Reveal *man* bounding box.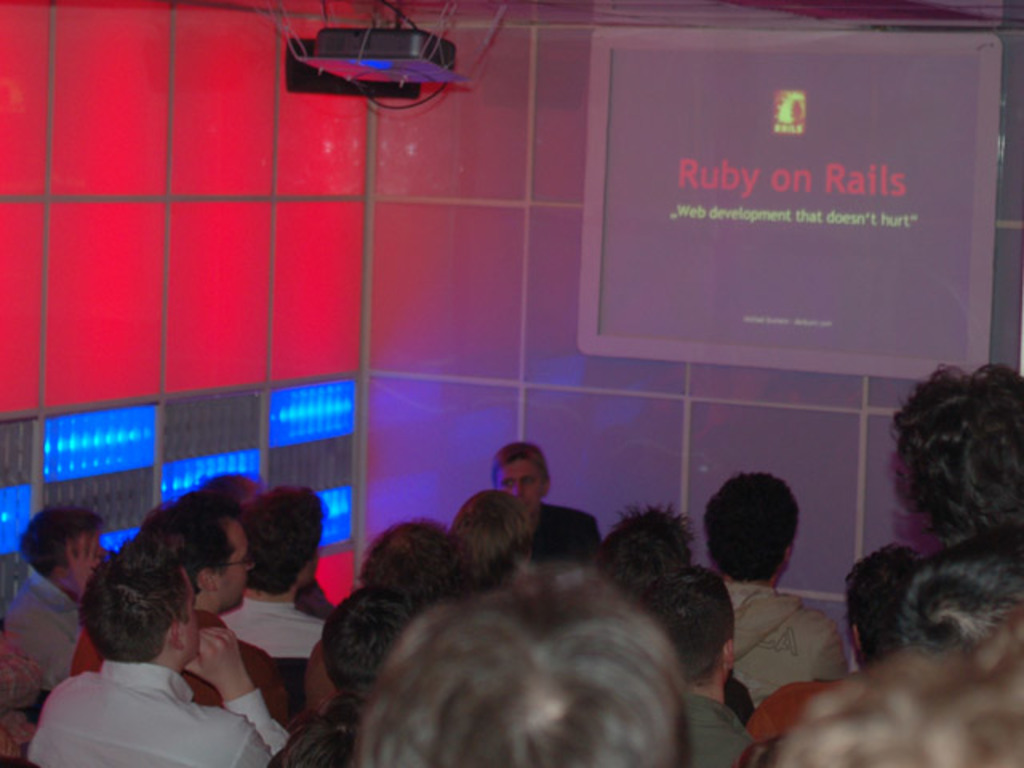
Revealed: 491/442/597/566.
